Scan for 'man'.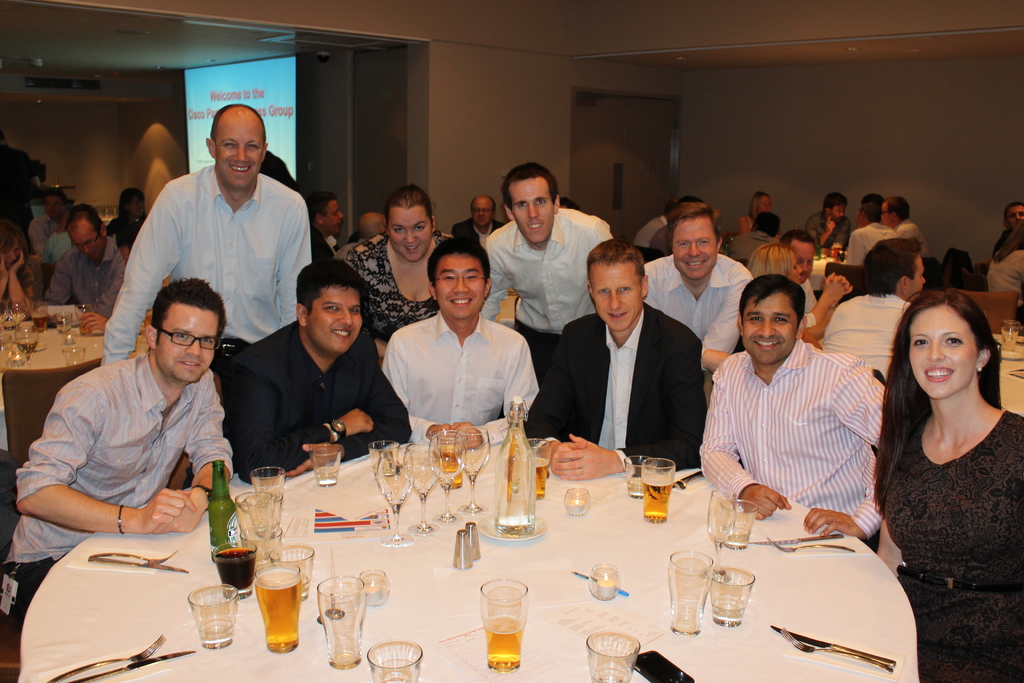
Scan result: select_region(451, 195, 506, 244).
